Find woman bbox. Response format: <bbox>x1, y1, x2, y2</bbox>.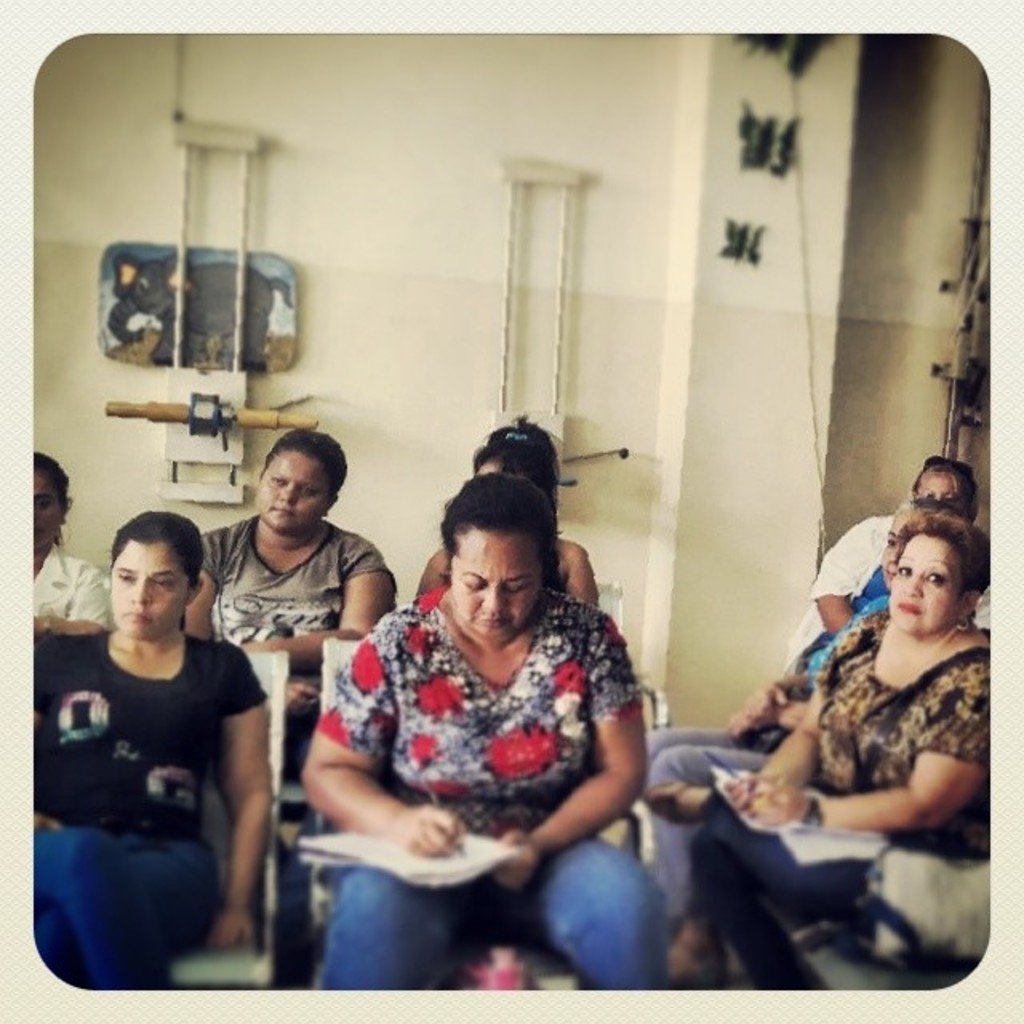
<bbox>784, 461, 994, 677</bbox>.
